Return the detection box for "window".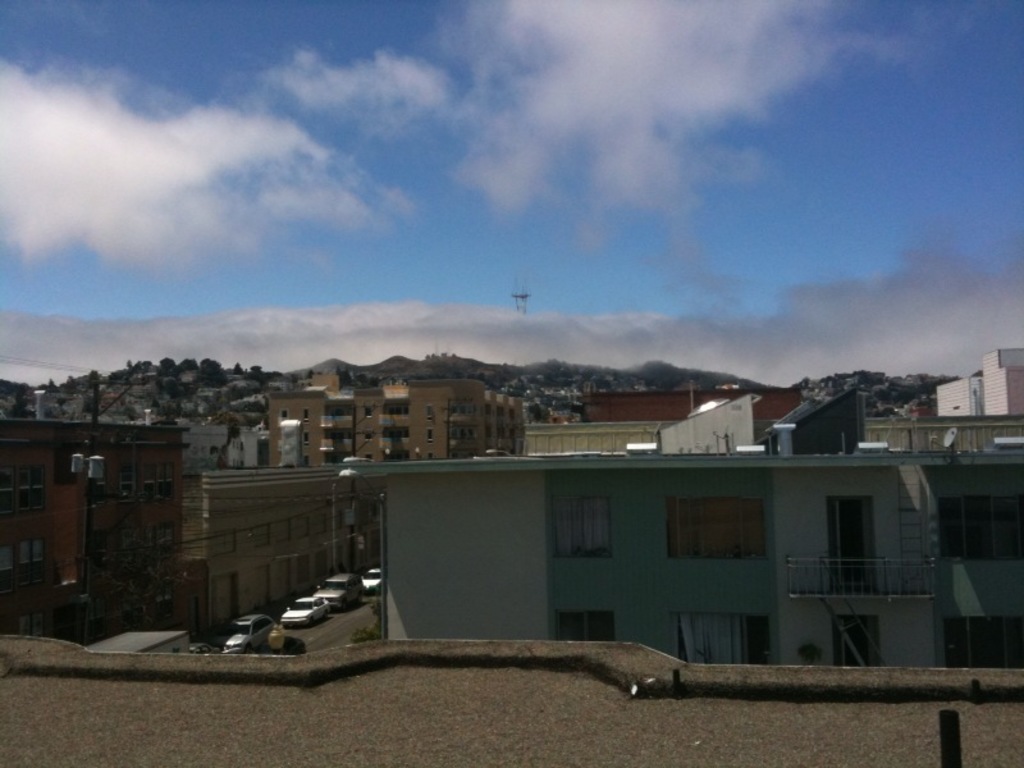
bbox=(833, 500, 888, 596).
